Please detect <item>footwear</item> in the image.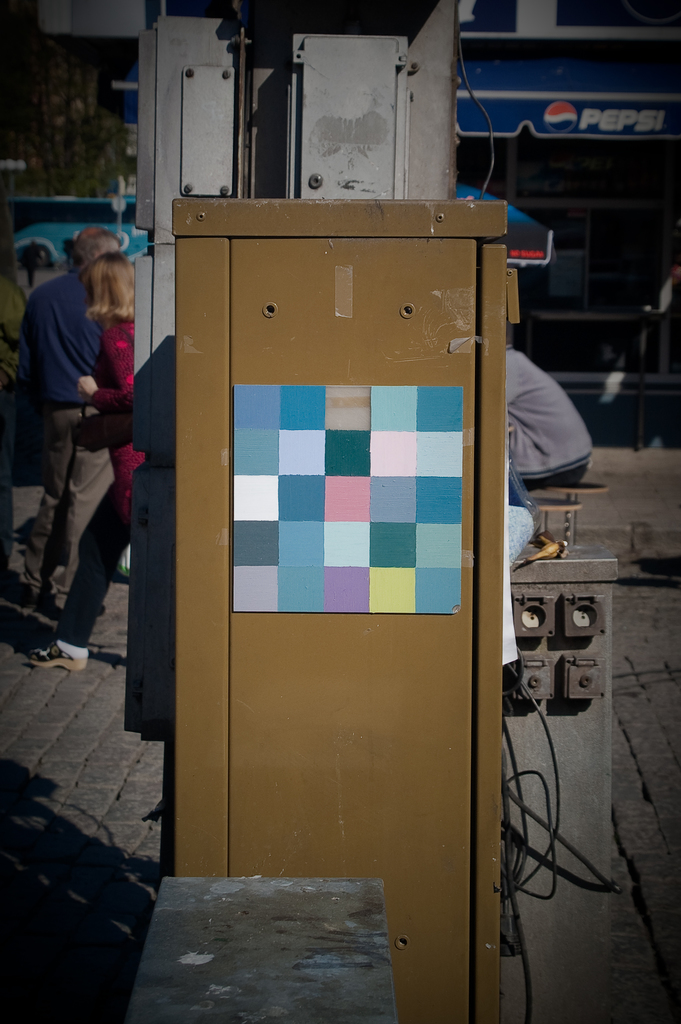
26,637,88,672.
